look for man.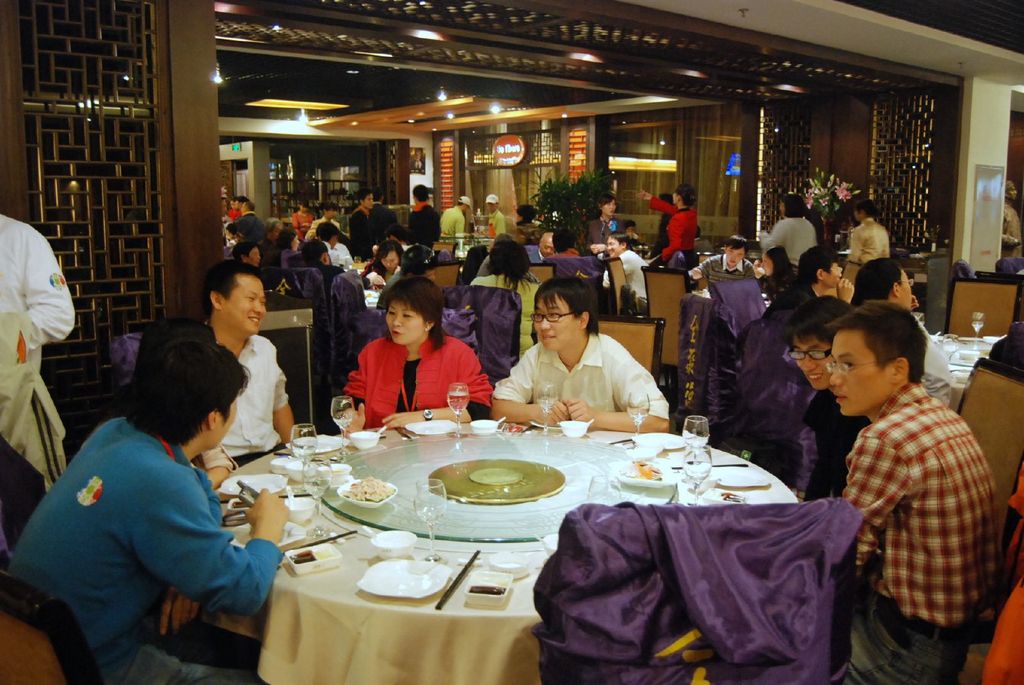
Found: (404, 183, 442, 248).
